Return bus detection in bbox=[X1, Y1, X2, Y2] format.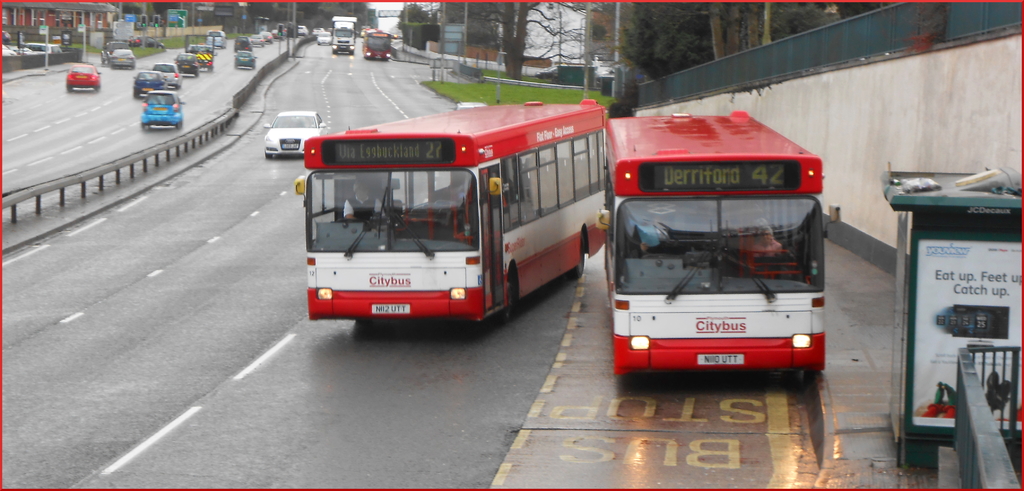
bbox=[296, 96, 607, 322].
